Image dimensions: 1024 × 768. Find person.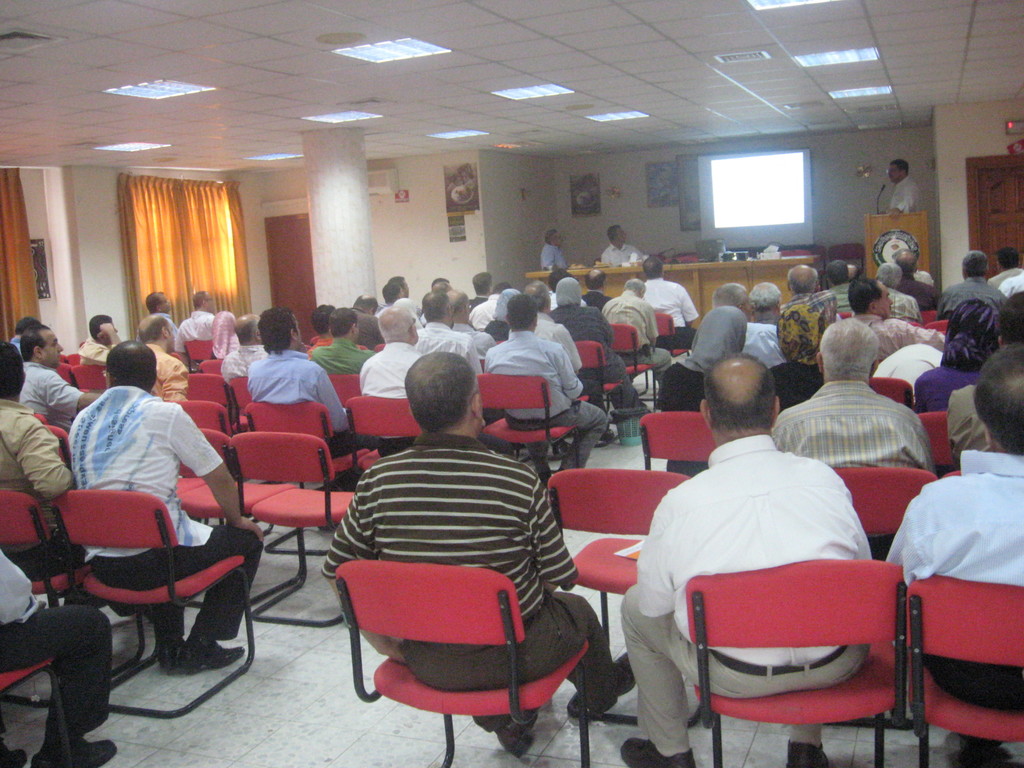
[x1=882, y1=156, x2=922, y2=220].
